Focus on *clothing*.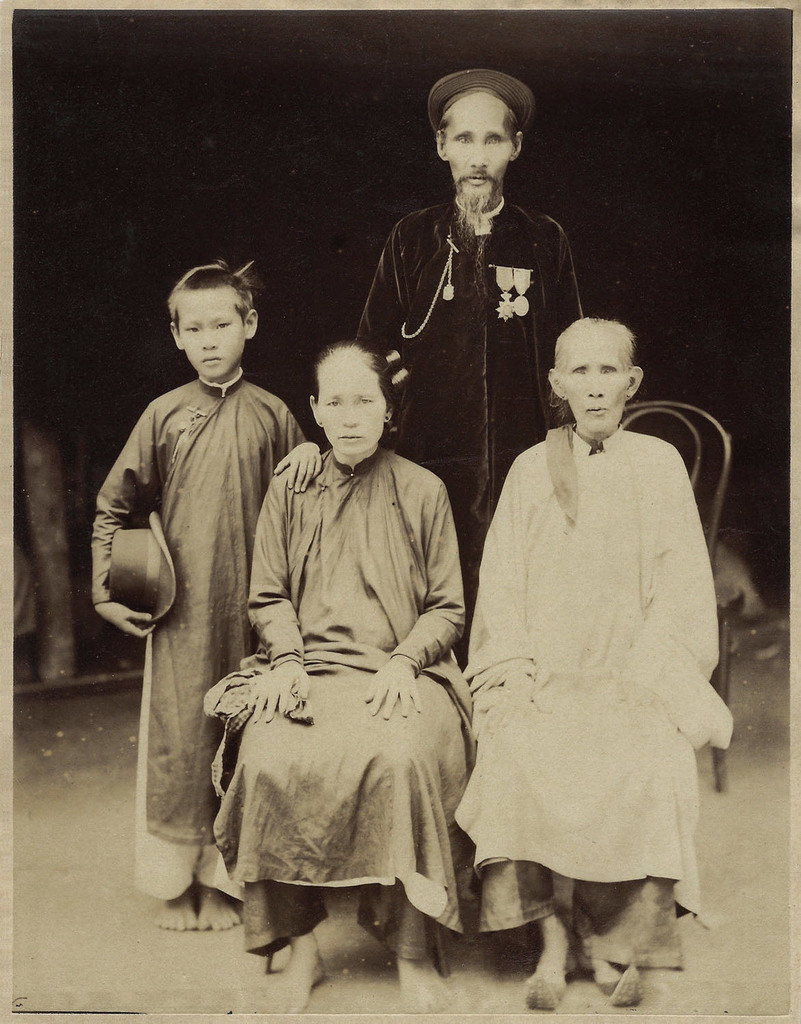
Focused at region(458, 373, 742, 924).
